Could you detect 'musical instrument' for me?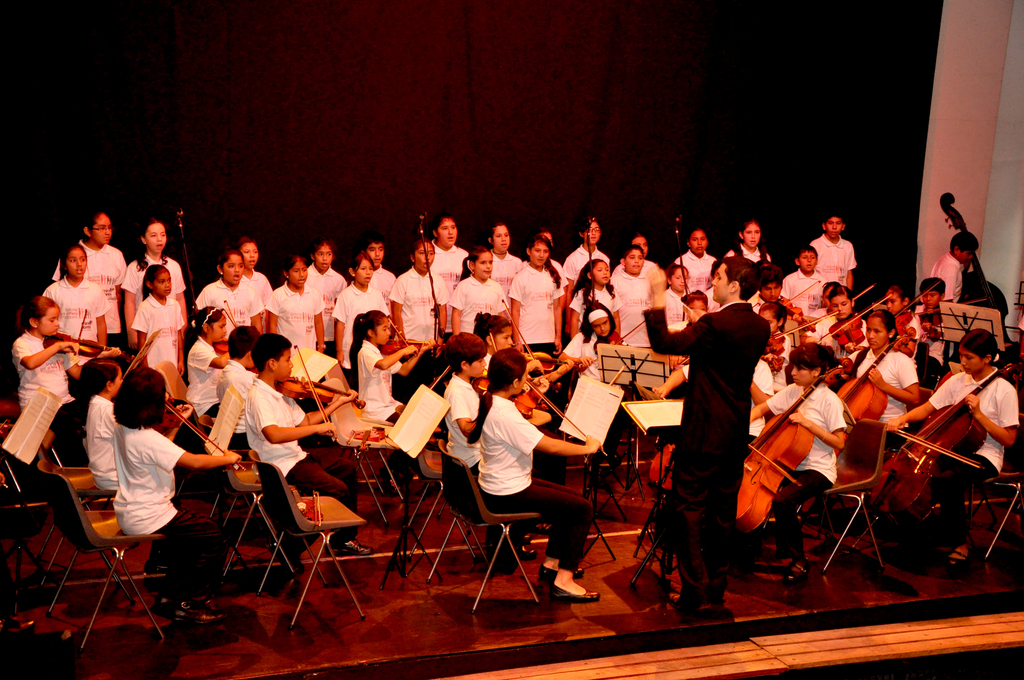
Detection result: detection(151, 396, 248, 482).
